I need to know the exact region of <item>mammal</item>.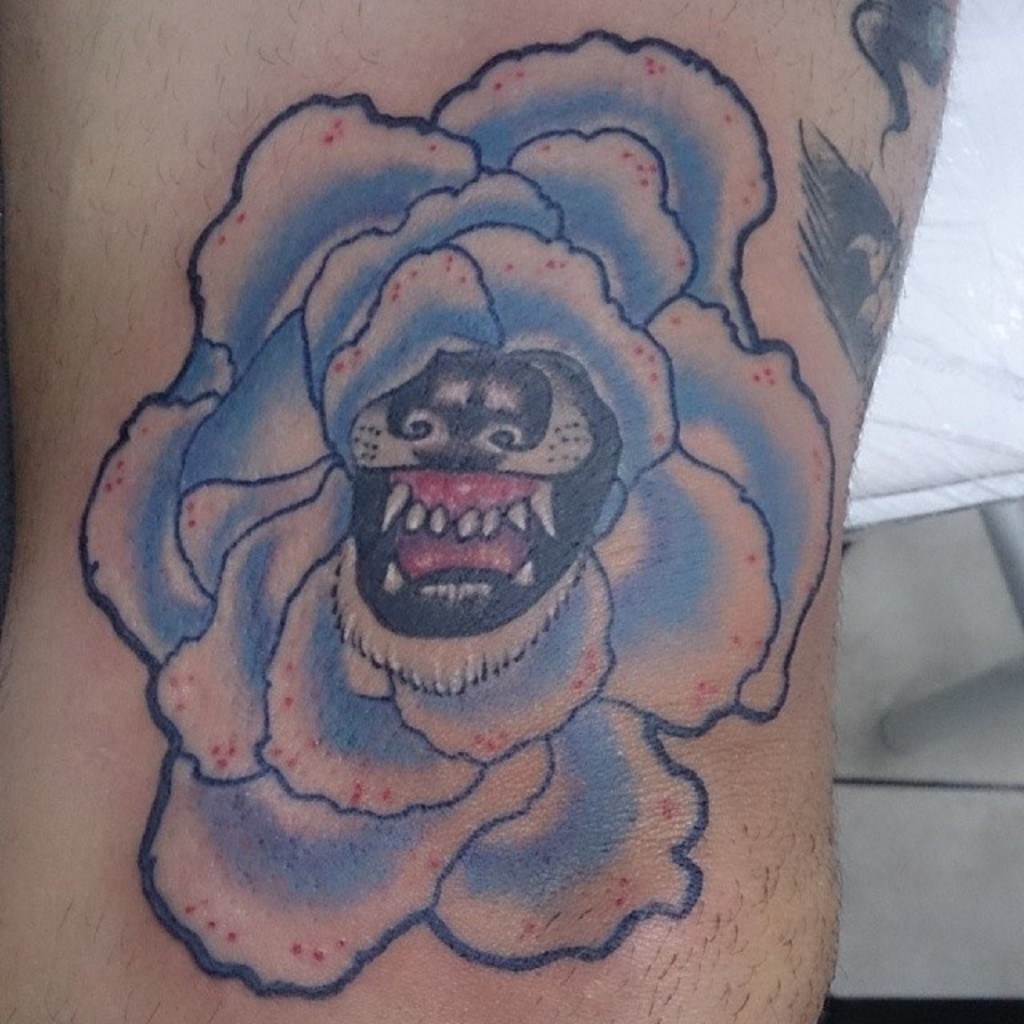
Region: crop(0, 0, 962, 1022).
